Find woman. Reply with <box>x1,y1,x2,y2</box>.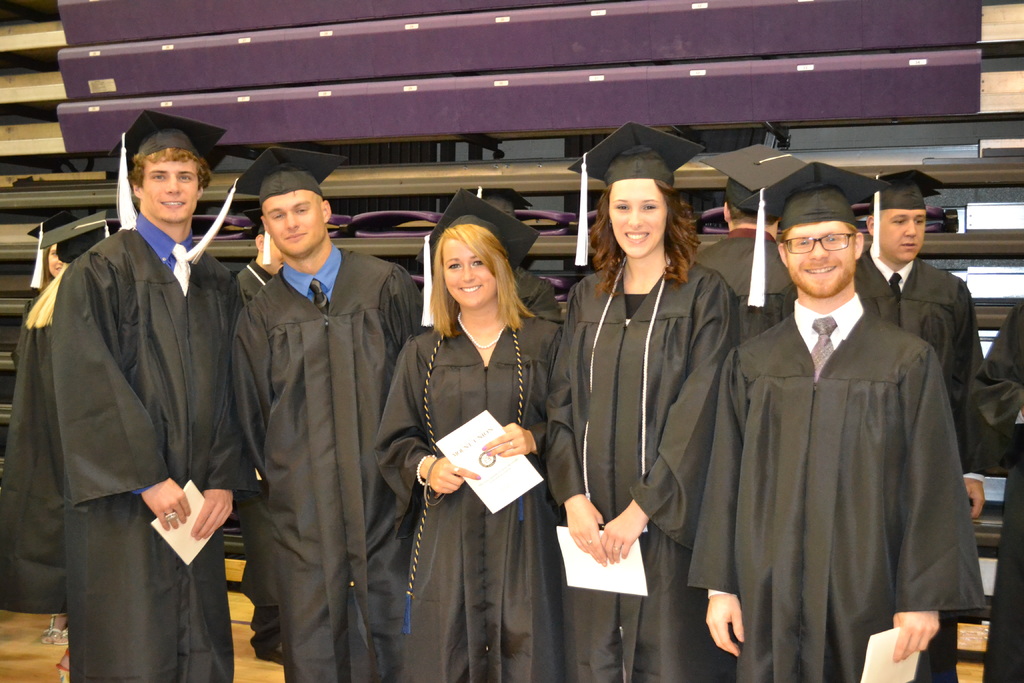
<box>400,208,548,682</box>.
